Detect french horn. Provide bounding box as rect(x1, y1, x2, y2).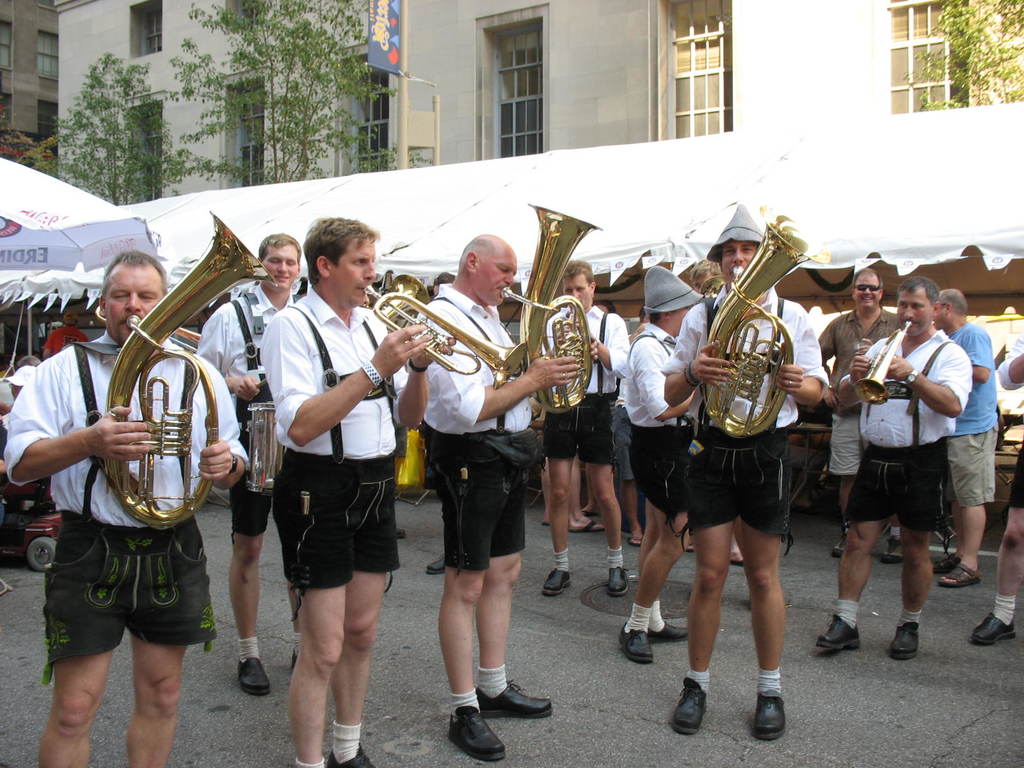
rect(696, 214, 836, 442).
